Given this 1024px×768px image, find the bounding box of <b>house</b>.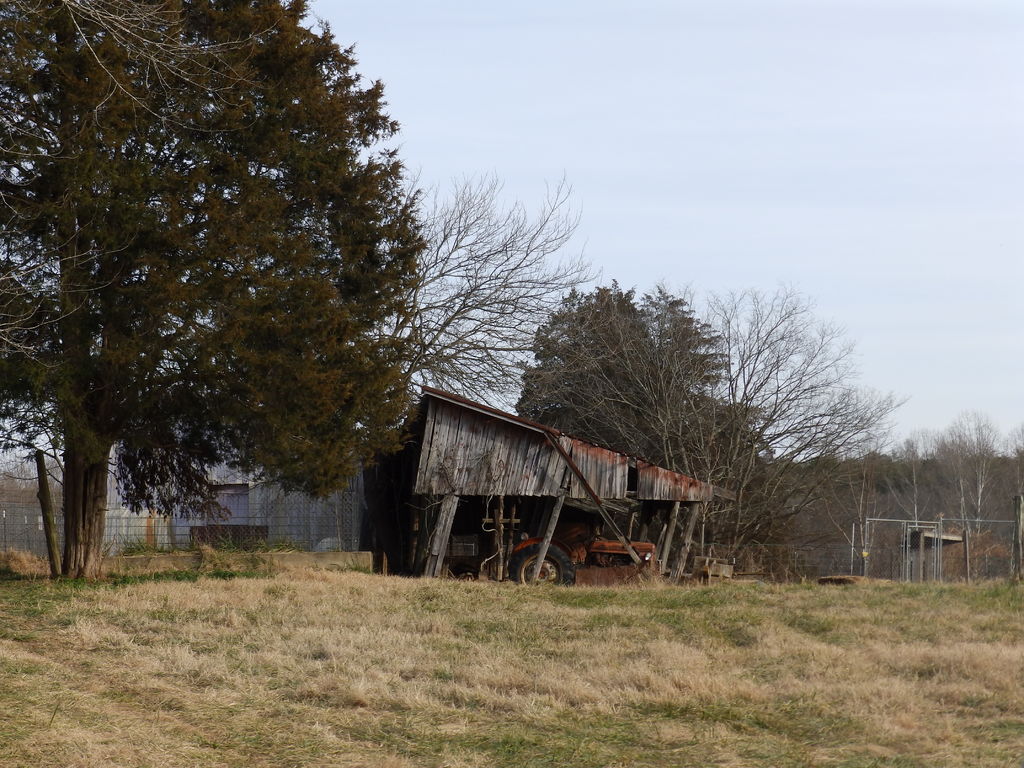
left=552, top=445, right=670, bottom=590.
